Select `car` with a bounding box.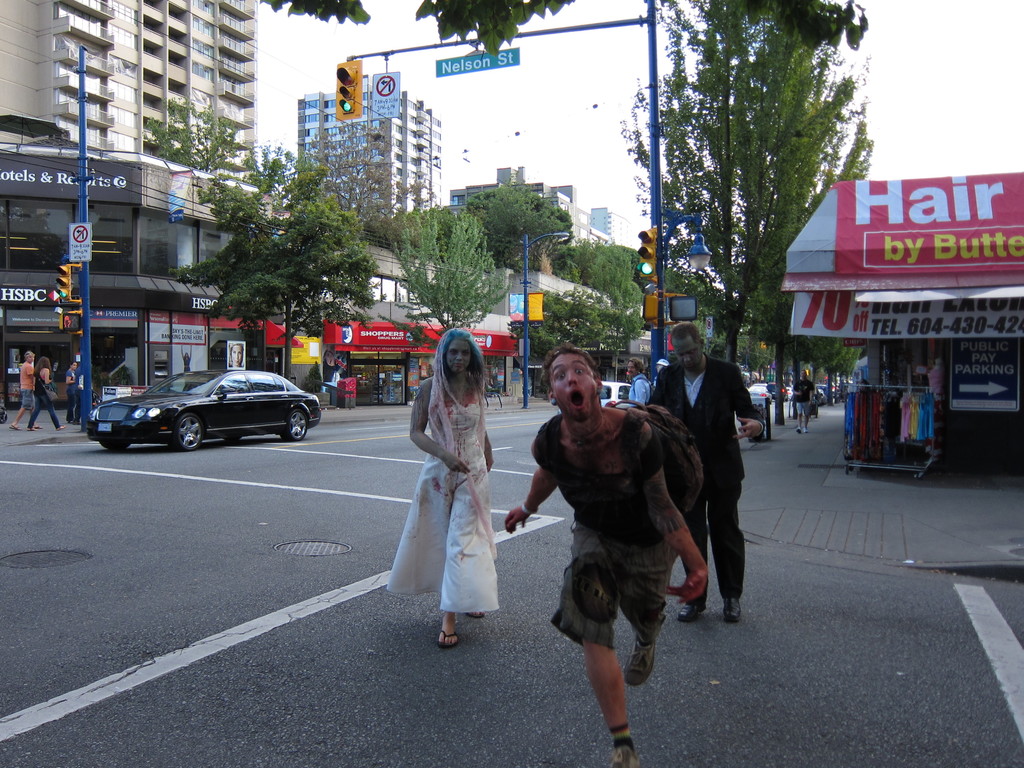
<bbox>769, 382, 788, 401</bbox>.
